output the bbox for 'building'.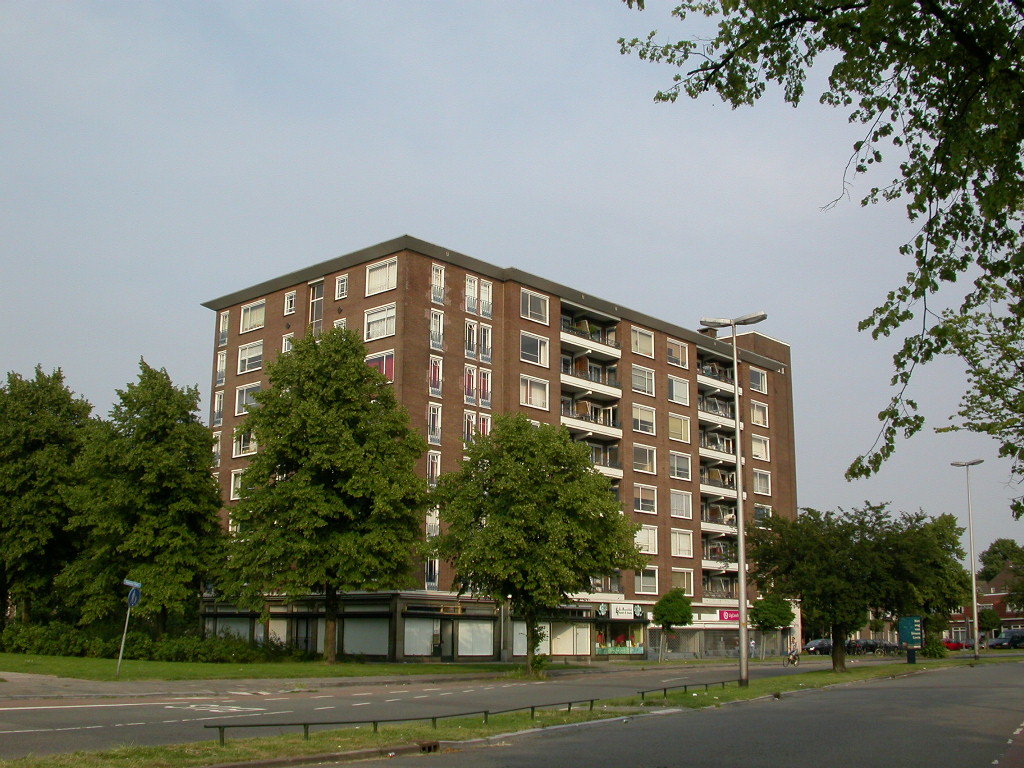
left=950, top=586, right=1023, bottom=644.
